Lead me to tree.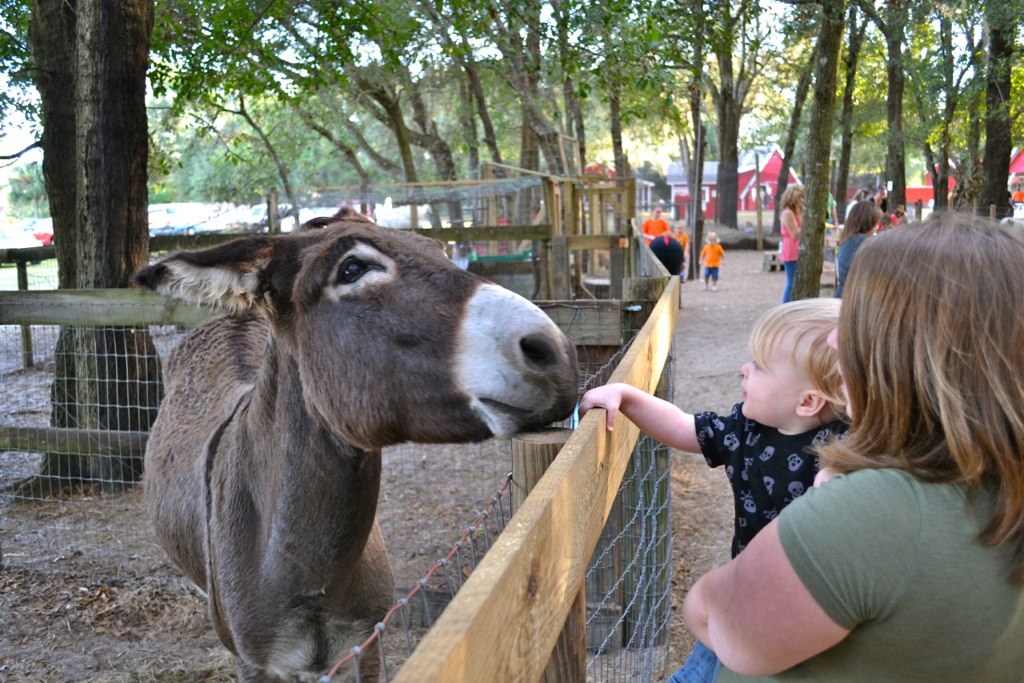
Lead to (19,0,162,497).
